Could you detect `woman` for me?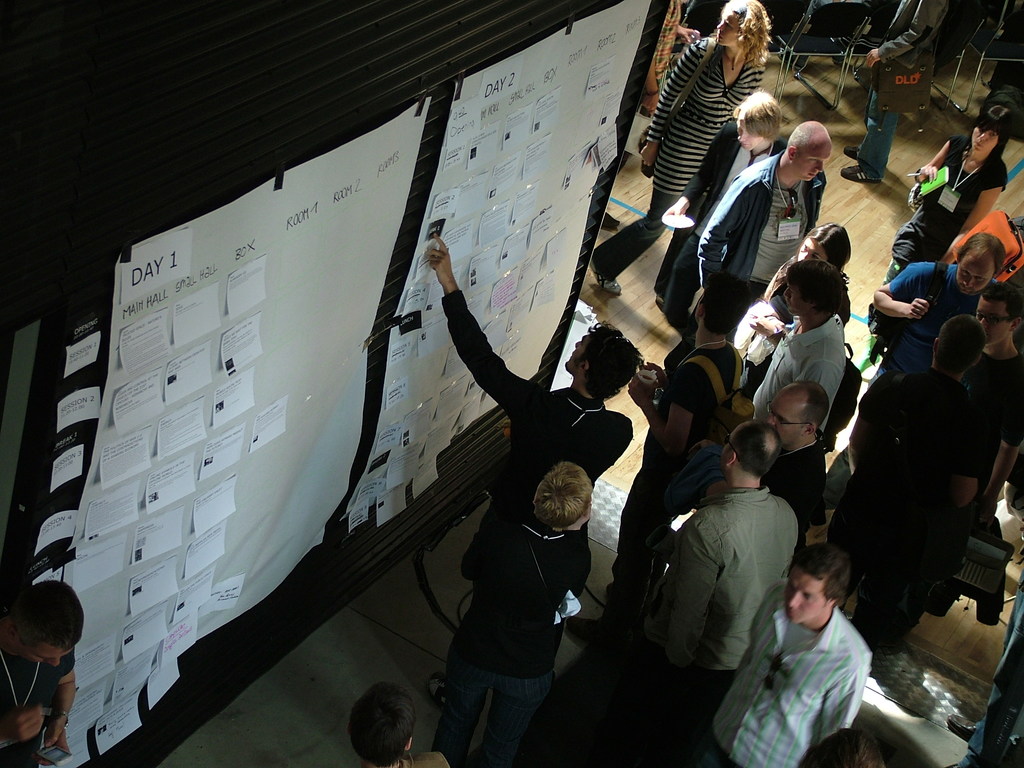
Detection result: BBox(858, 120, 1010, 378).
